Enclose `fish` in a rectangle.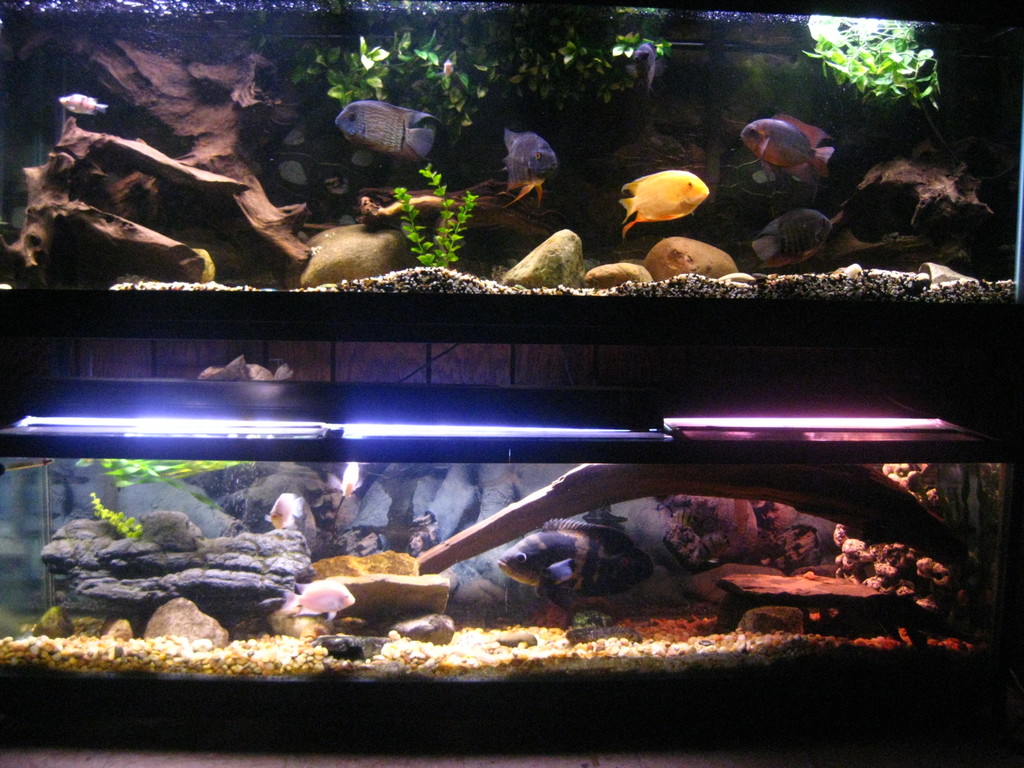
rect(285, 126, 304, 145).
